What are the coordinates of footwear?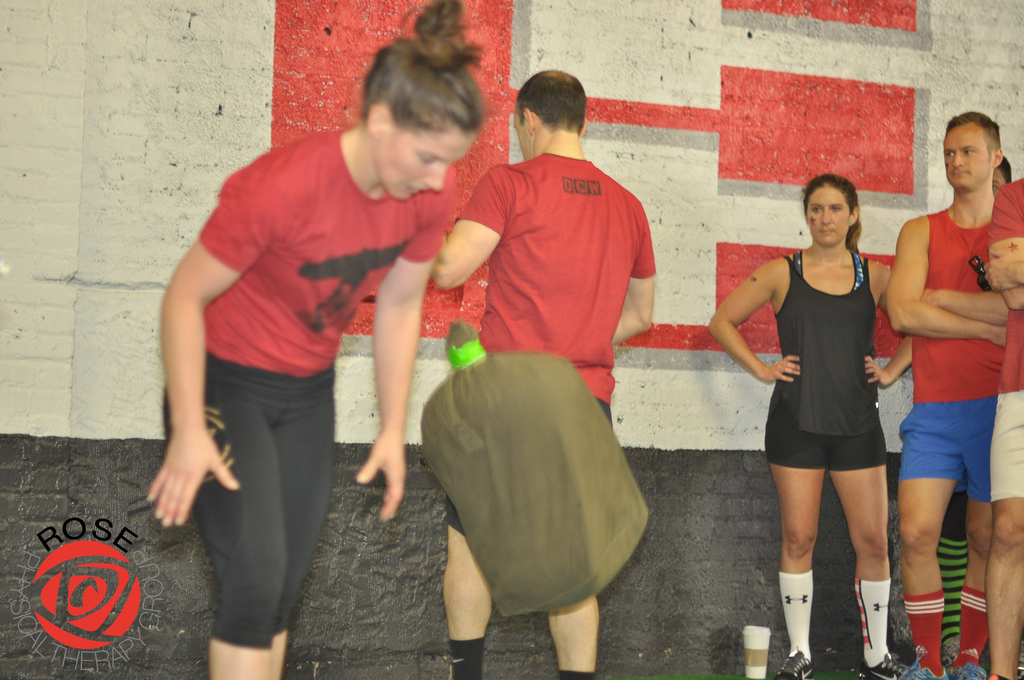
l=867, t=656, r=900, b=679.
